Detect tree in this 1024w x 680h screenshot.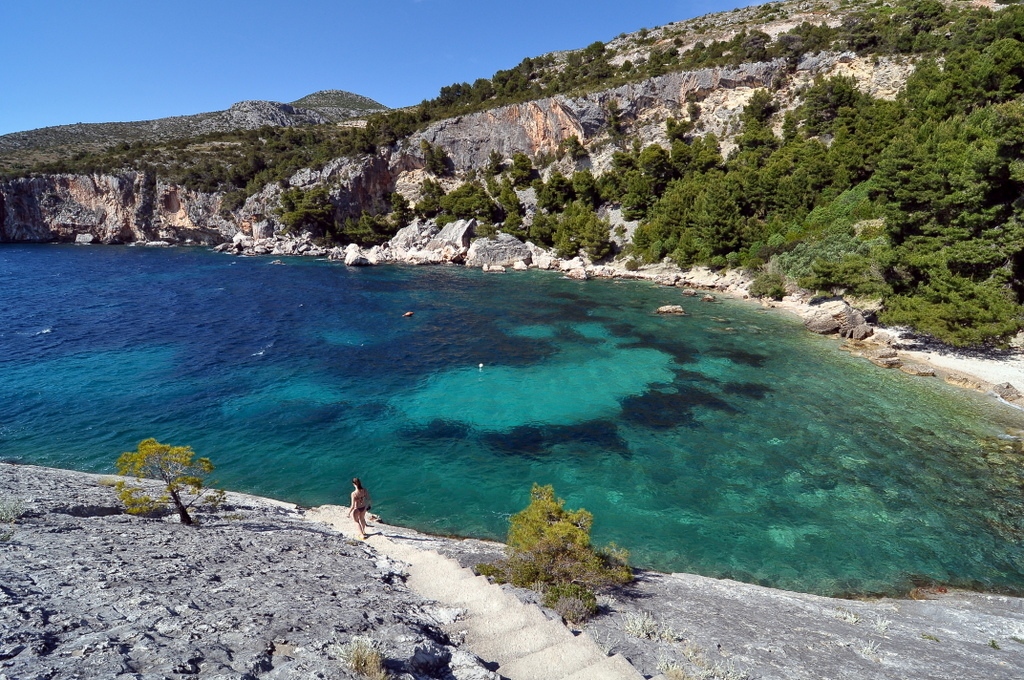
Detection: box=[479, 481, 638, 622].
